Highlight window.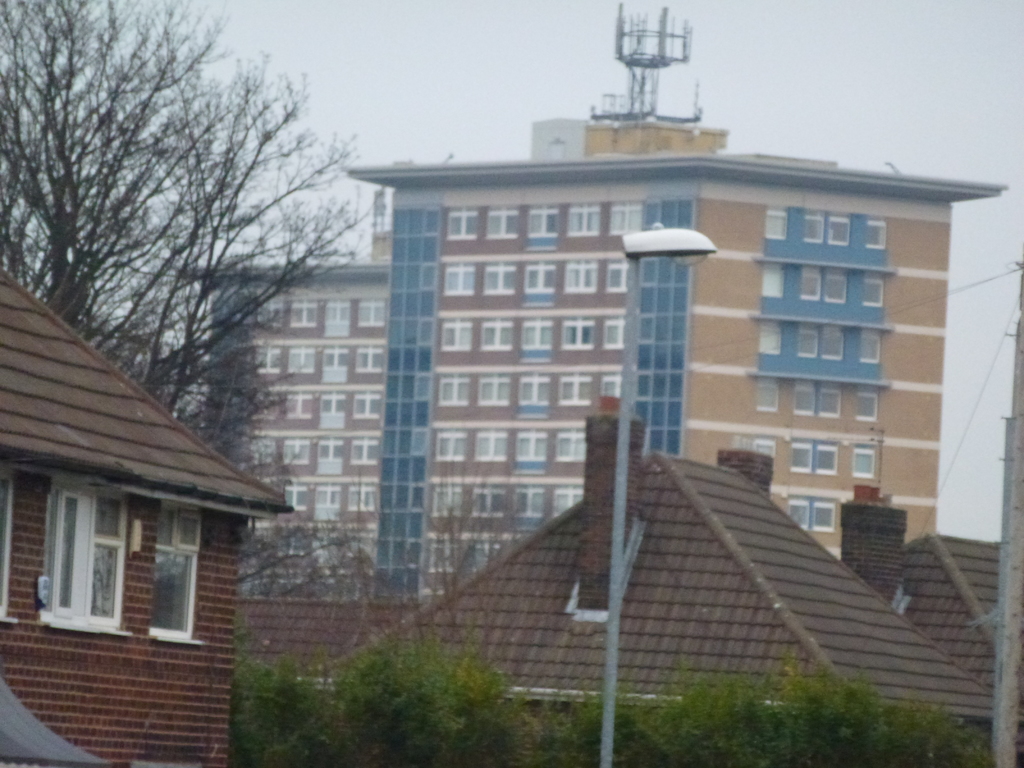
Highlighted region: detection(860, 331, 879, 361).
